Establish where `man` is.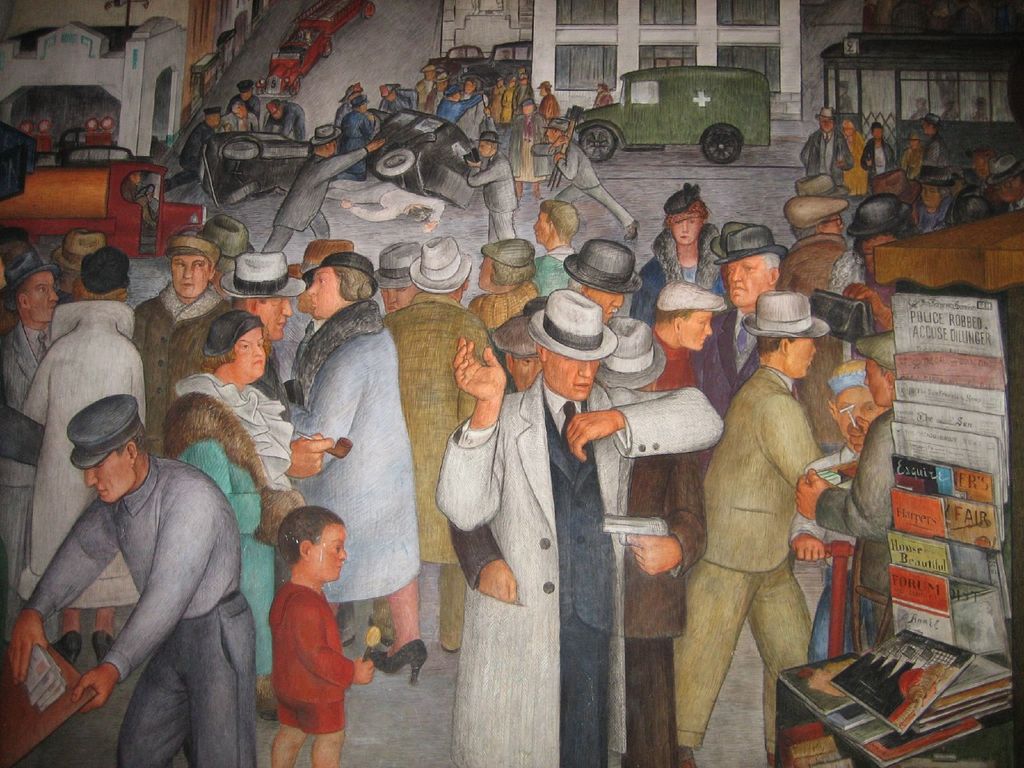
Established at x1=376 y1=236 x2=493 y2=651.
